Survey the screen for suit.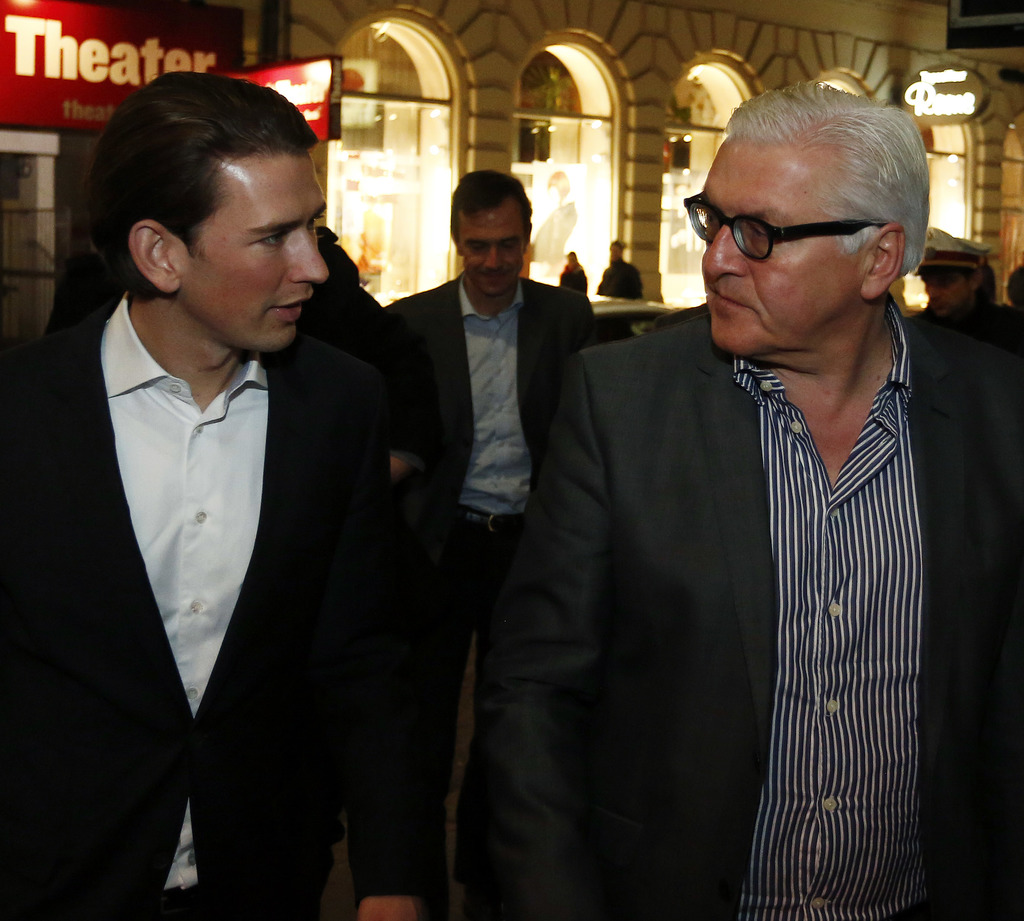
Survey found: 24/138/397/909.
